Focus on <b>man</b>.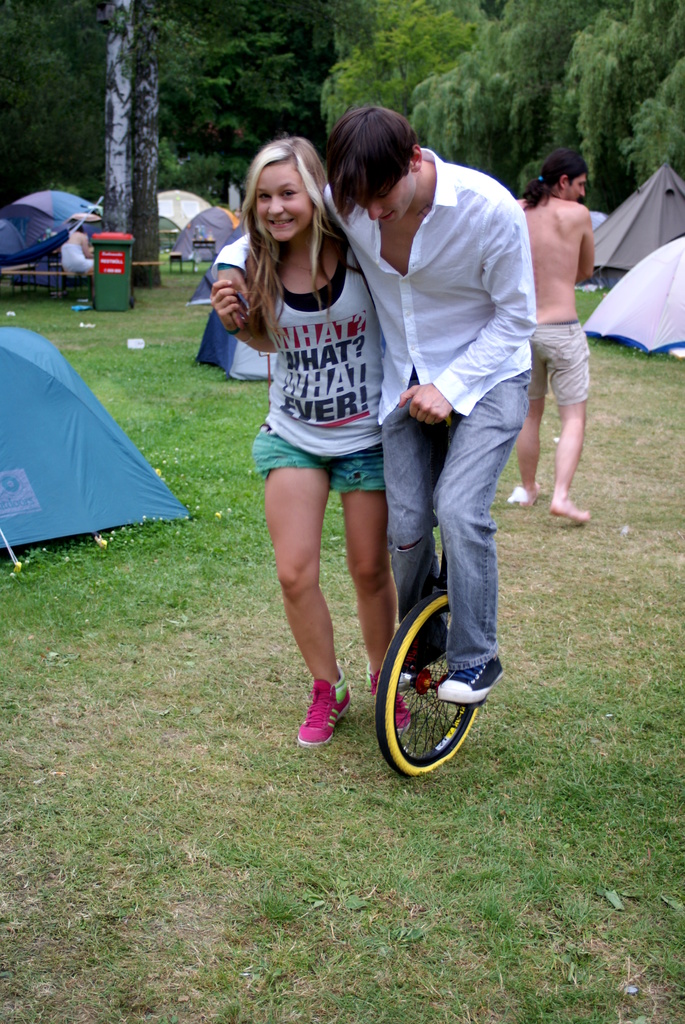
Focused at bbox(206, 106, 535, 708).
